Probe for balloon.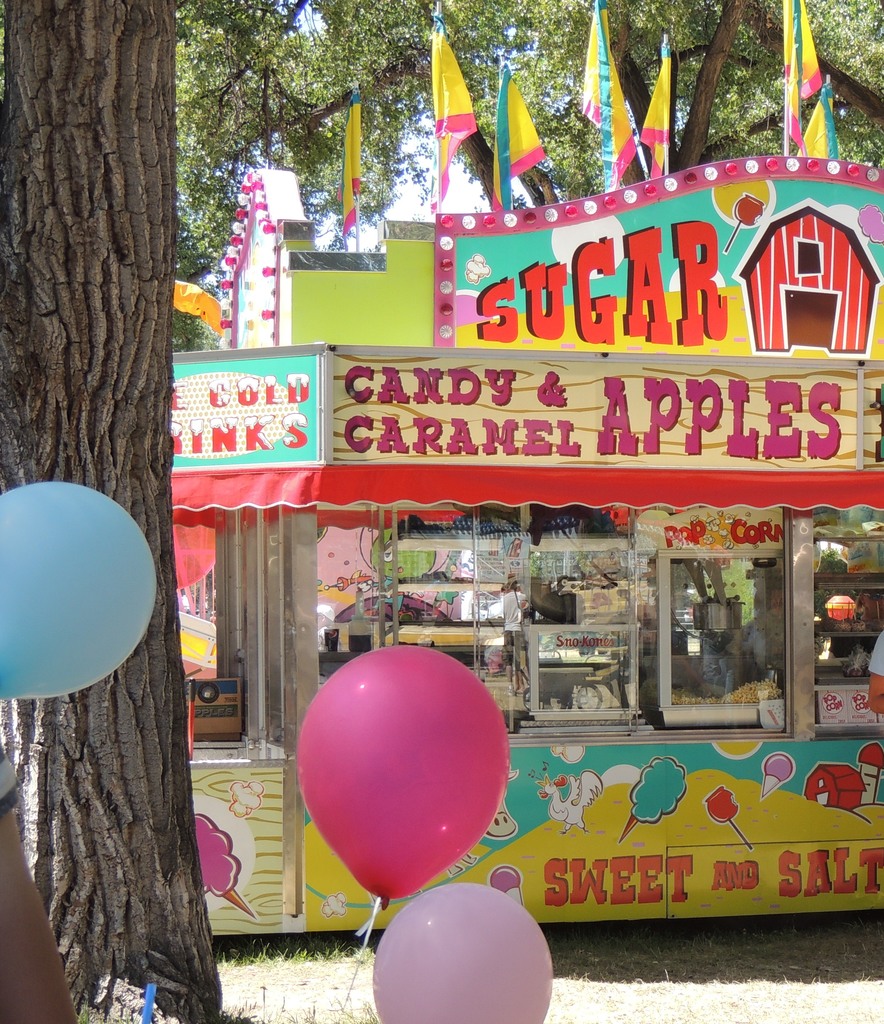
Probe result: [x1=0, y1=479, x2=161, y2=699].
